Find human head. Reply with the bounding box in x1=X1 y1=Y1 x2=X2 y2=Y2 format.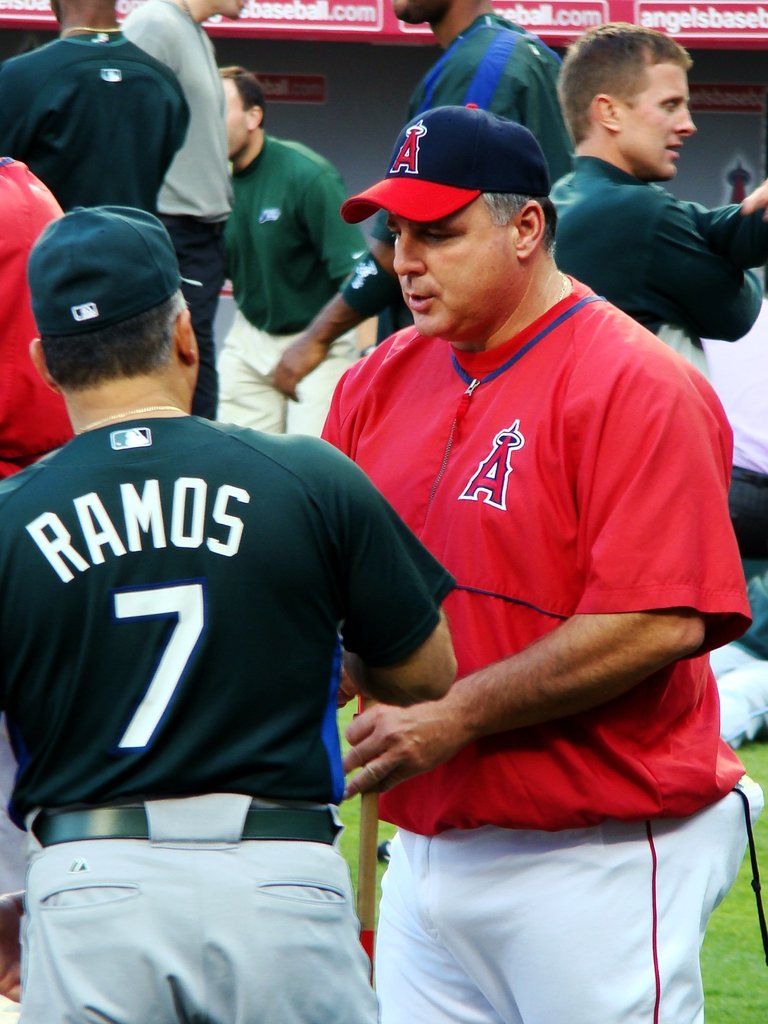
x1=26 y1=207 x2=205 y2=412.
